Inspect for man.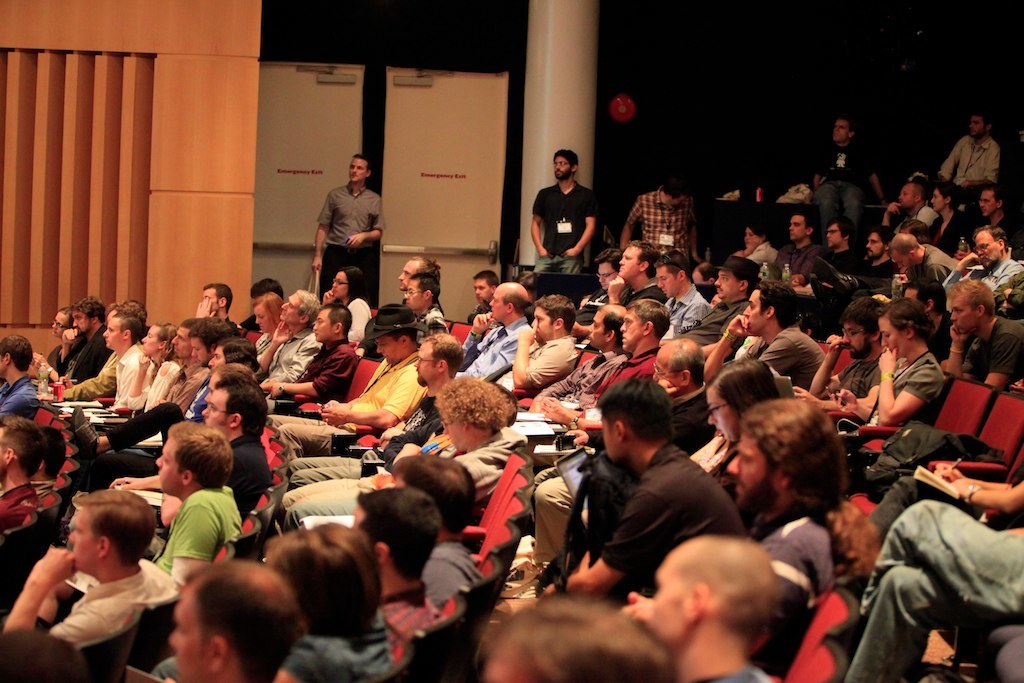
Inspection: 271, 379, 531, 561.
